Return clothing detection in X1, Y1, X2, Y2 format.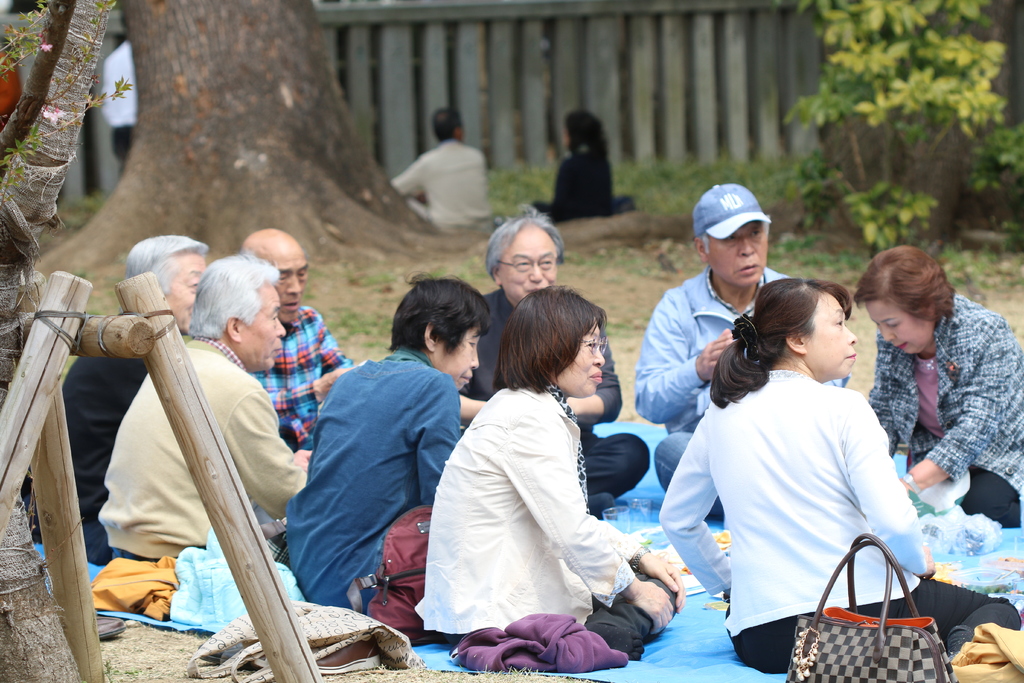
533, 146, 620, 225.
